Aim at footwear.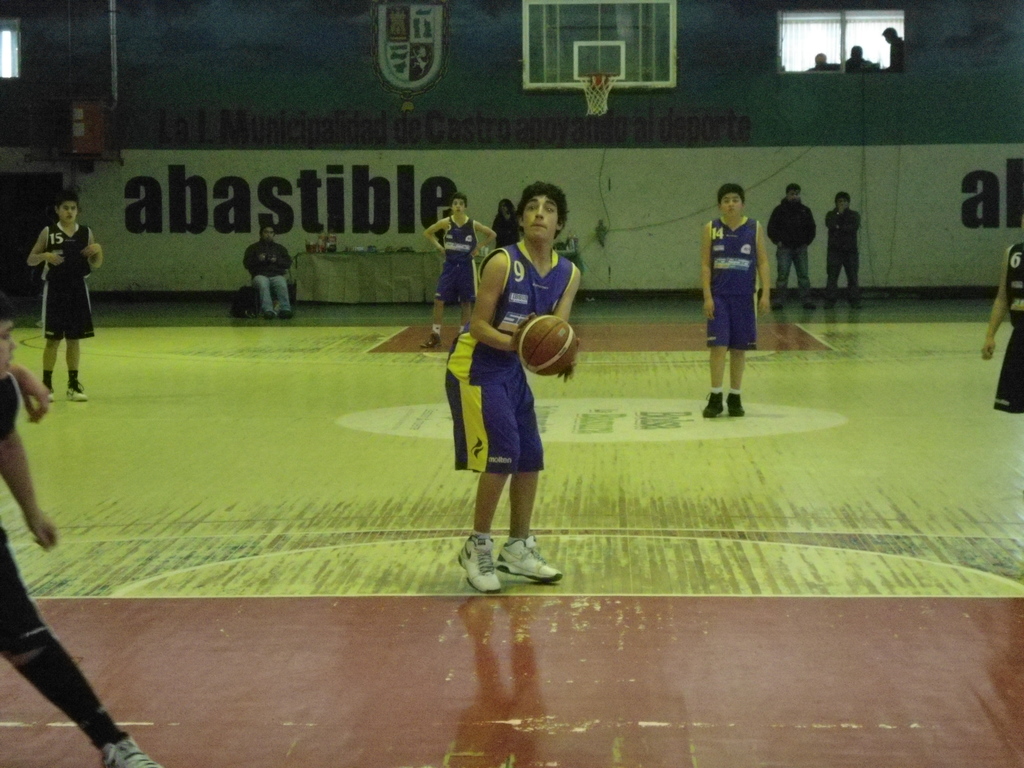
Aimed at box(263, 307, 286, 316).
